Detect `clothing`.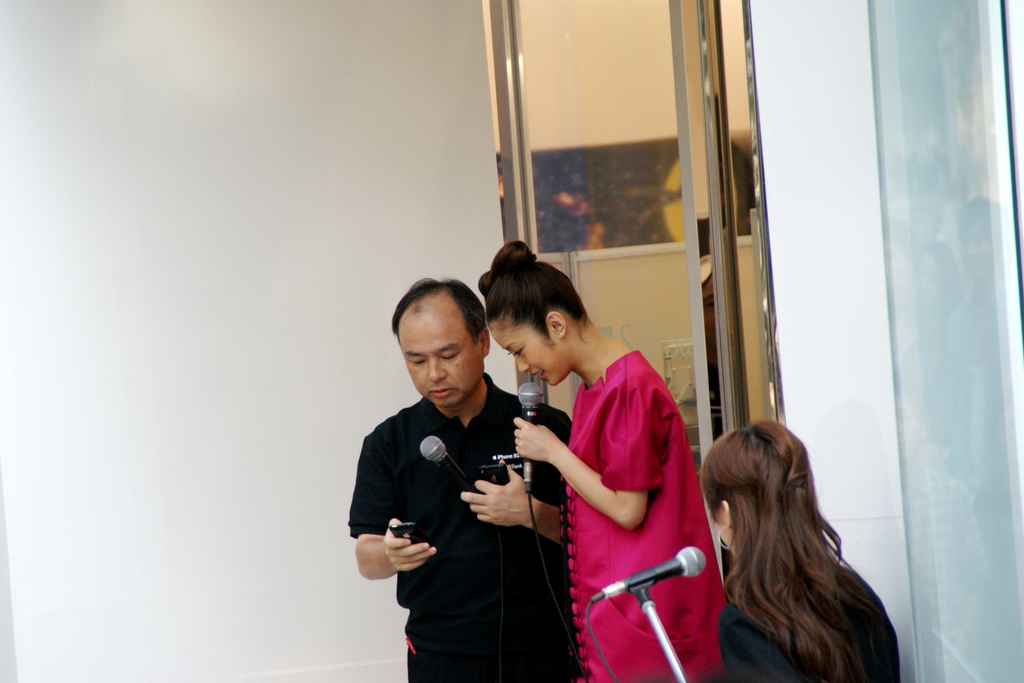
Detected at x1=716, y1=567, x2=902, y2=682.
